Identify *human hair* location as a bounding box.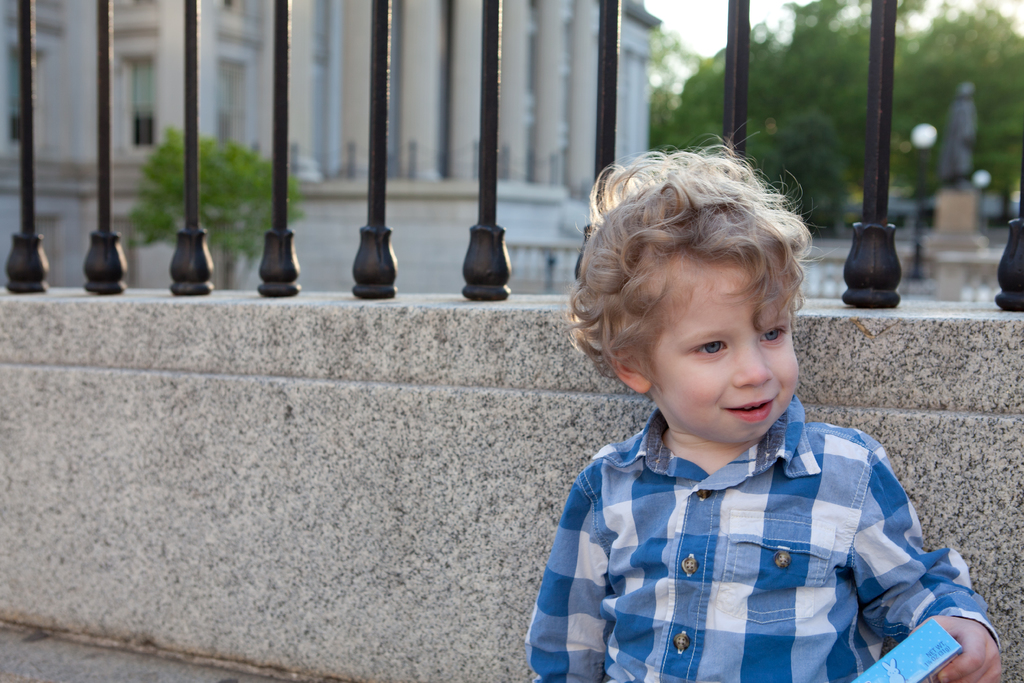
box=[603, 147, 817, 406].
